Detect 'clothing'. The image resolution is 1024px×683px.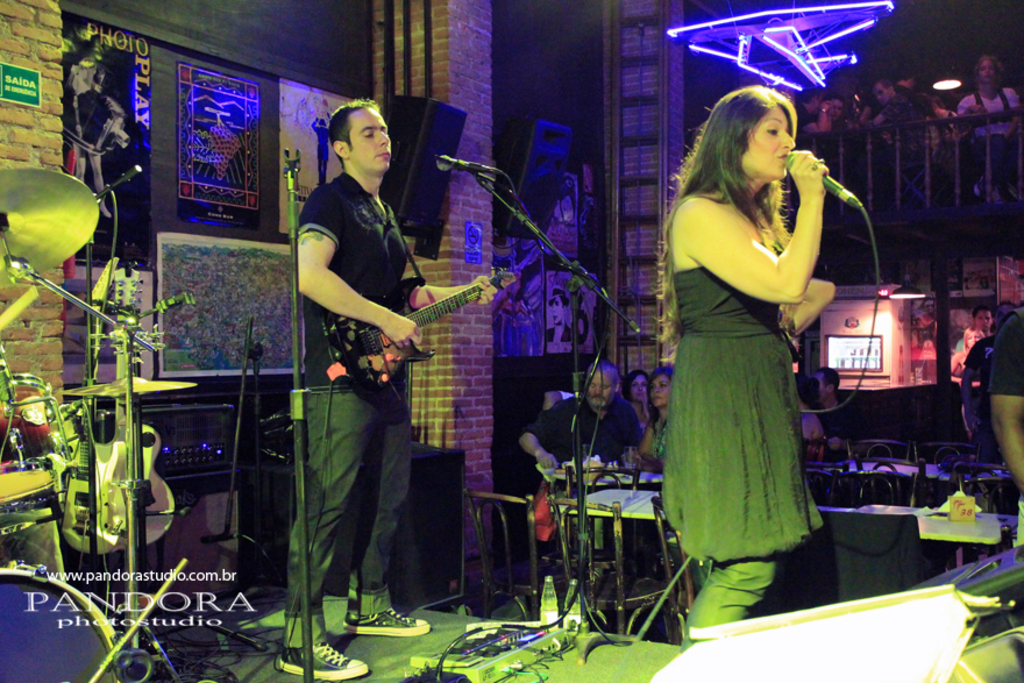
(989,310,1023,399).
